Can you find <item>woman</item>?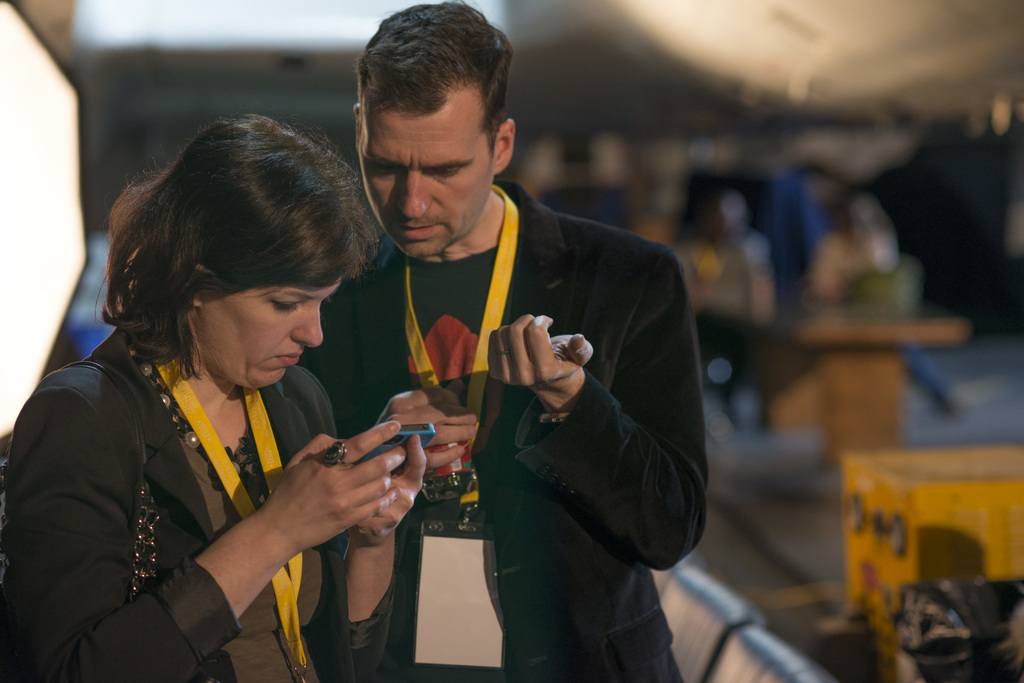
Yes, bounding box: rect(28, 109, 433, 678).
